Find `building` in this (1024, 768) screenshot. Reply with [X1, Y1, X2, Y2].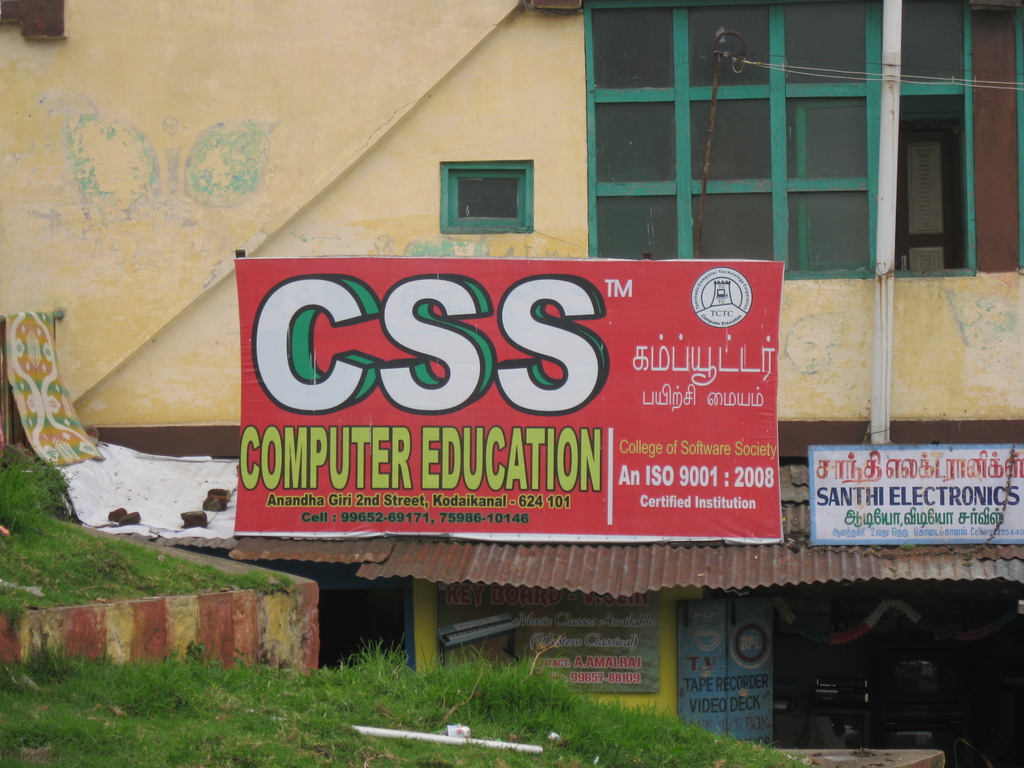
[0, 0, 1023, 765].
